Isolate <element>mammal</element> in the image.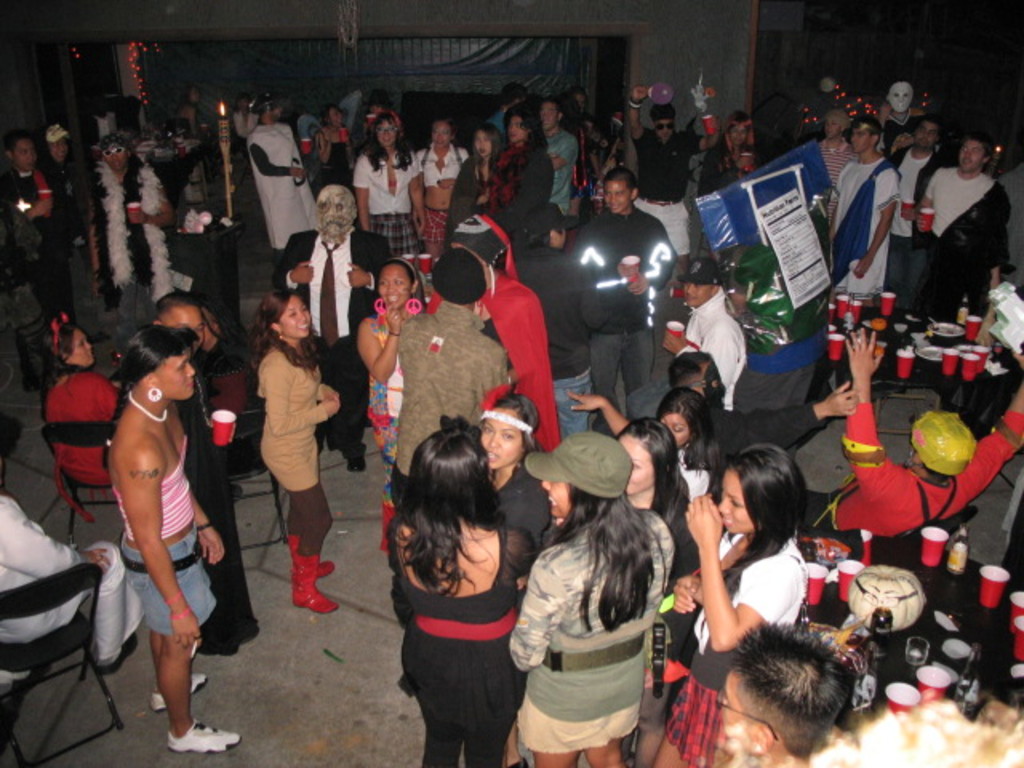
Isolated region: {"left": 890, "top": 114, "right": 954, "bottom": 288}.
